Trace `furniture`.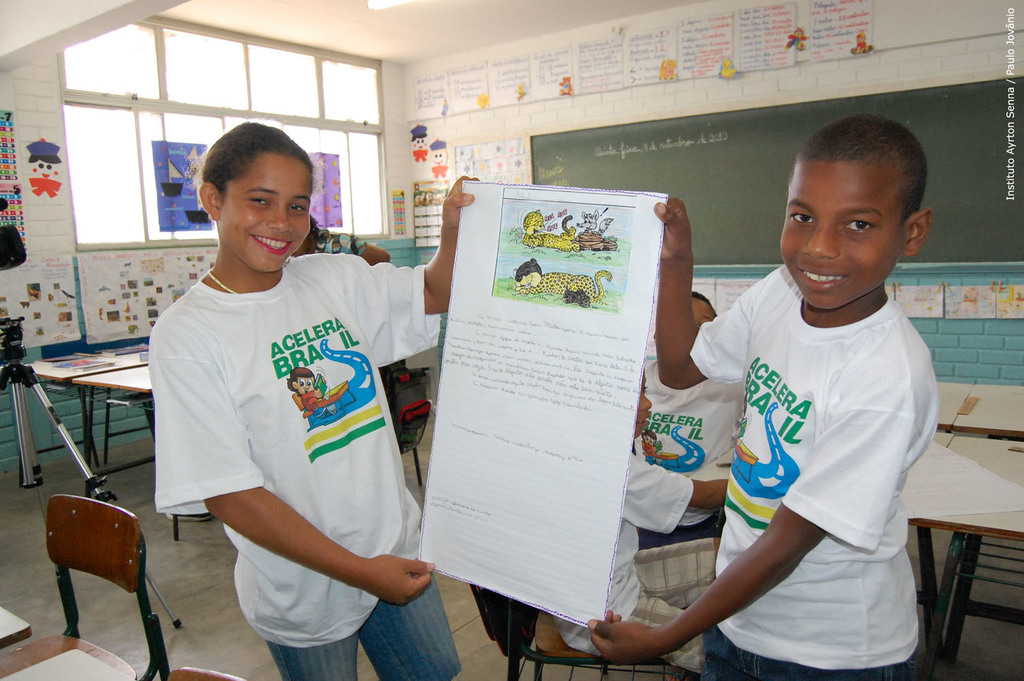
Traced to <region>0, 608, 32, 648</region>.
